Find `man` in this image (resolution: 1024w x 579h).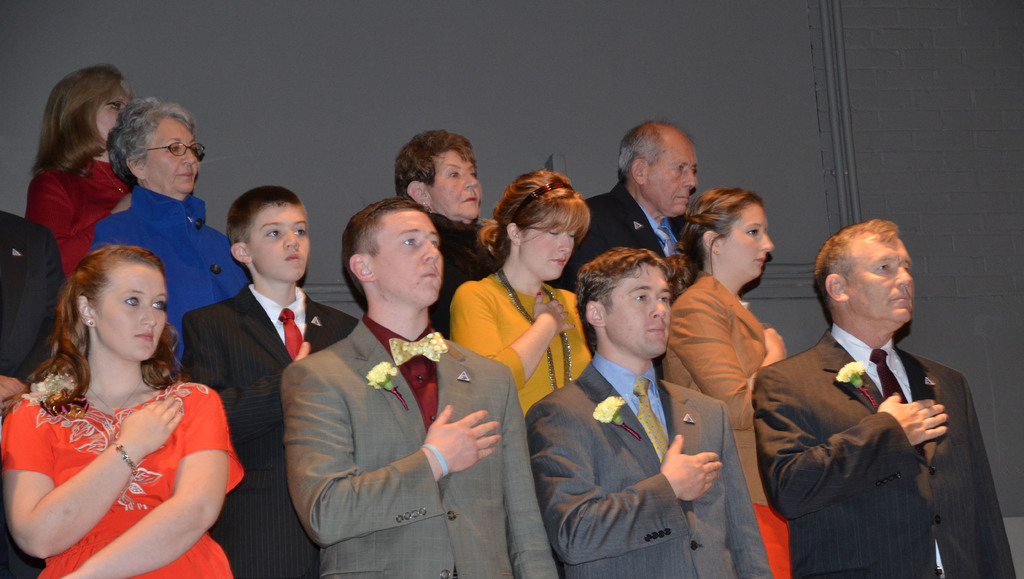
region(524, 249, 772, 578).
